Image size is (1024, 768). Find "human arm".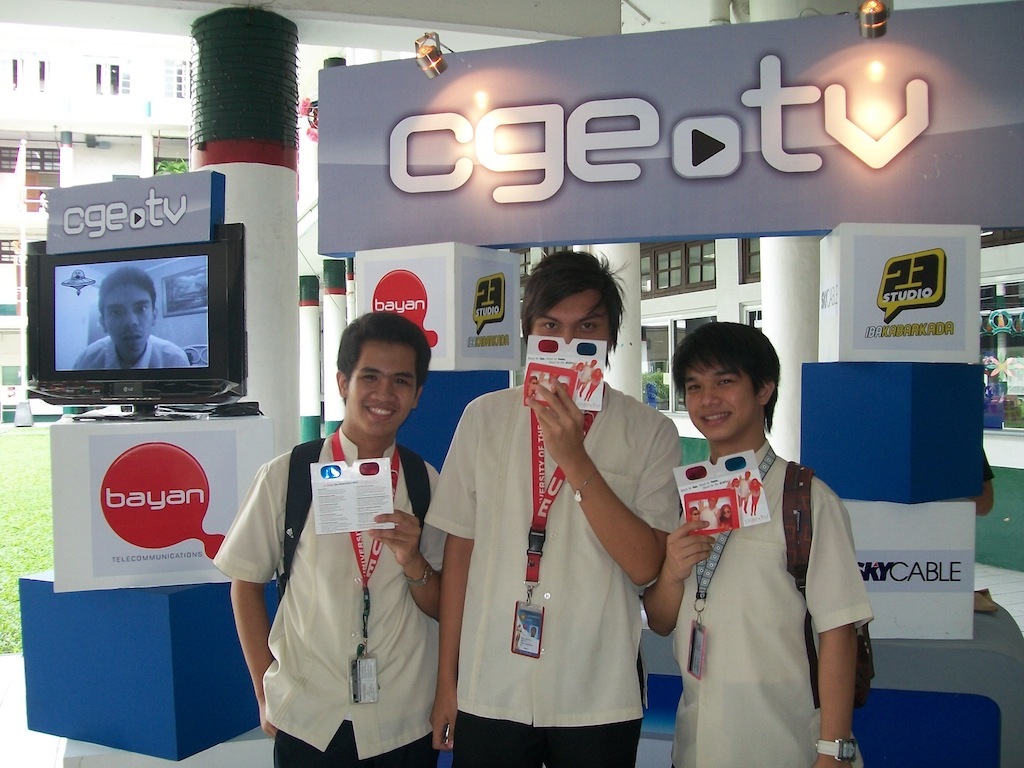
bbox=[642, 513, 713, 637].
